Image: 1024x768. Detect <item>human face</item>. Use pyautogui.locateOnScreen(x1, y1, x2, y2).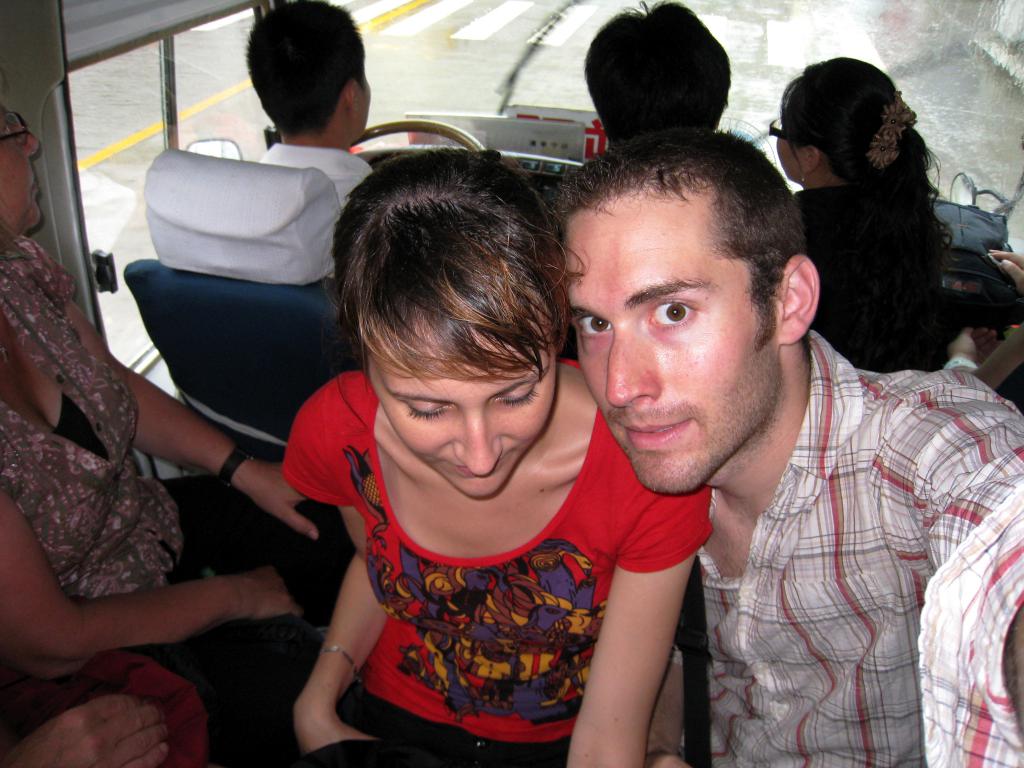
pyautogui.locateOnScreen(773, 129, 793, 182).
